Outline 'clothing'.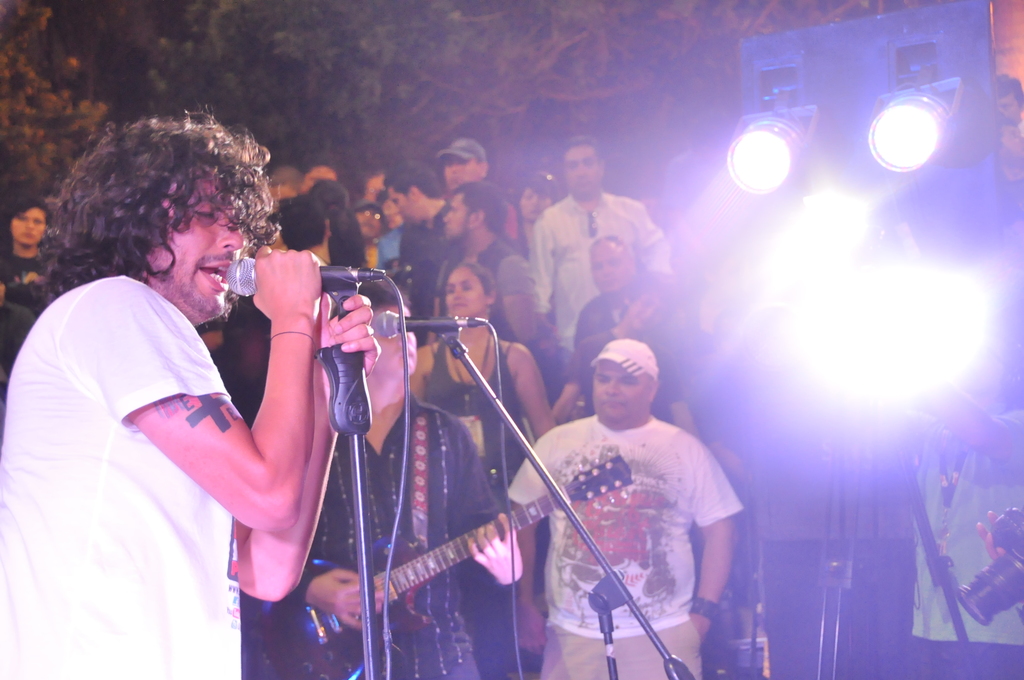
Outline: [left=0, top=273, right=240, bottom=679].
